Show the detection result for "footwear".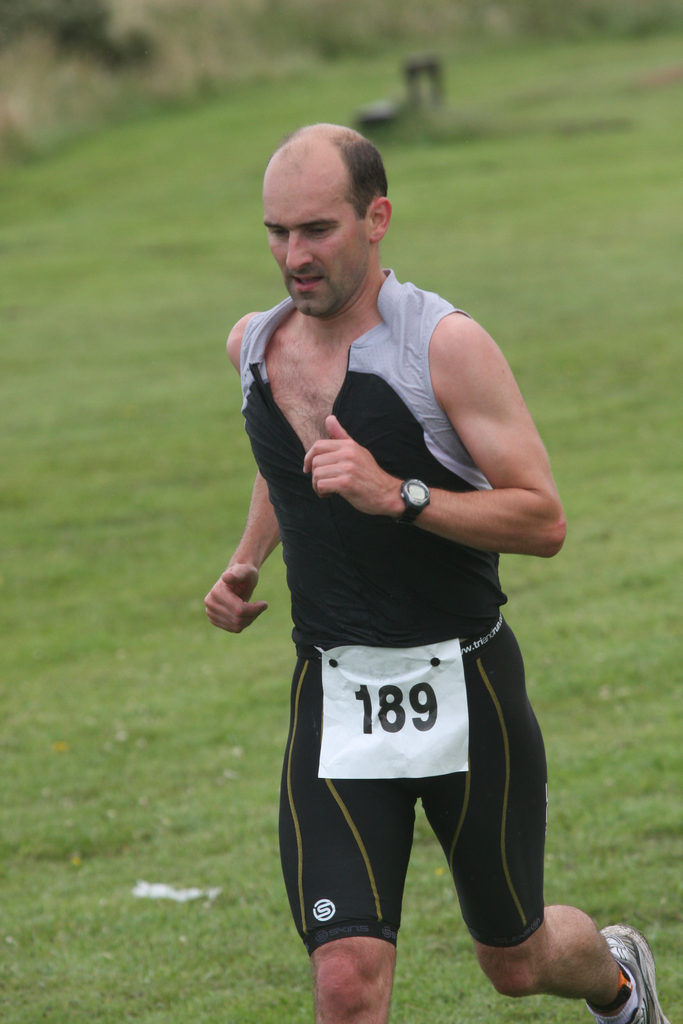
crop(598, 925, 671, 1023).
